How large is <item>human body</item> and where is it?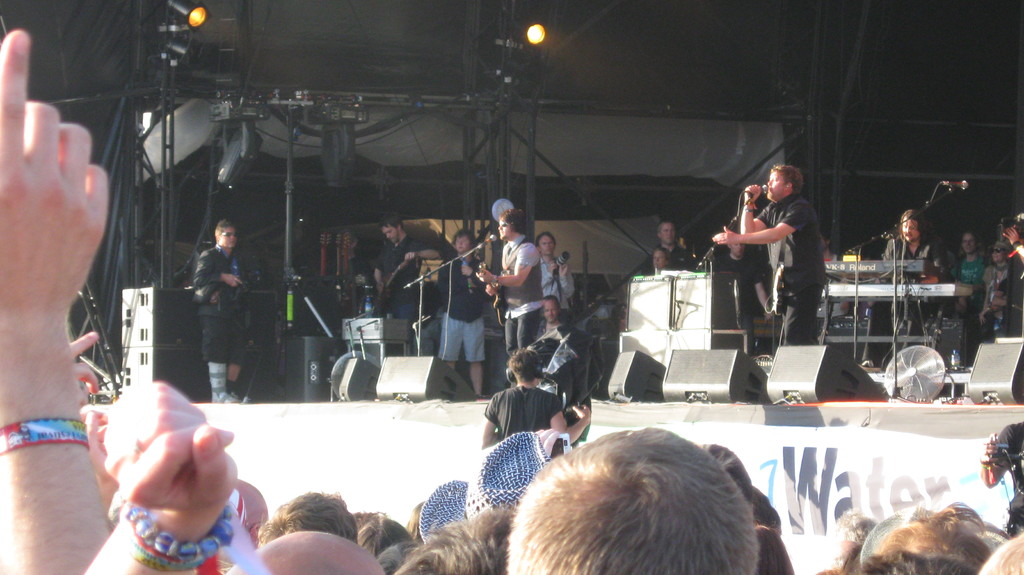
Bounding box: [left=374, top=210, right=438, bottom=320].
